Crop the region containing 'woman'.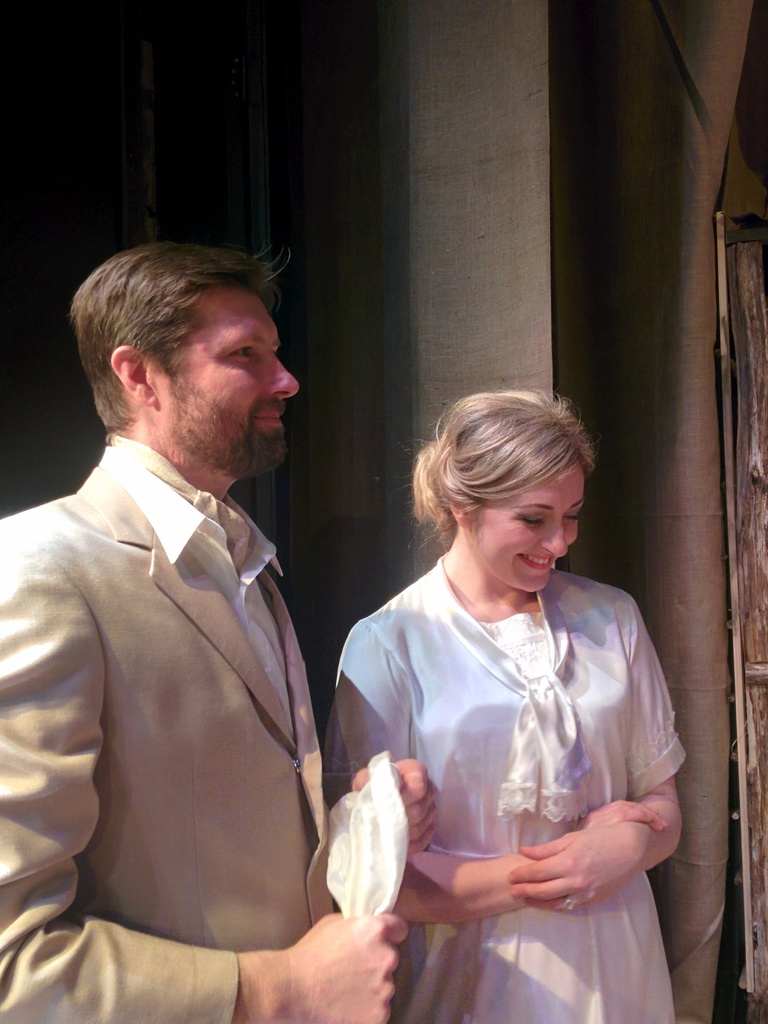
Crop region: l=323, t=379, r=688, b=1007.
